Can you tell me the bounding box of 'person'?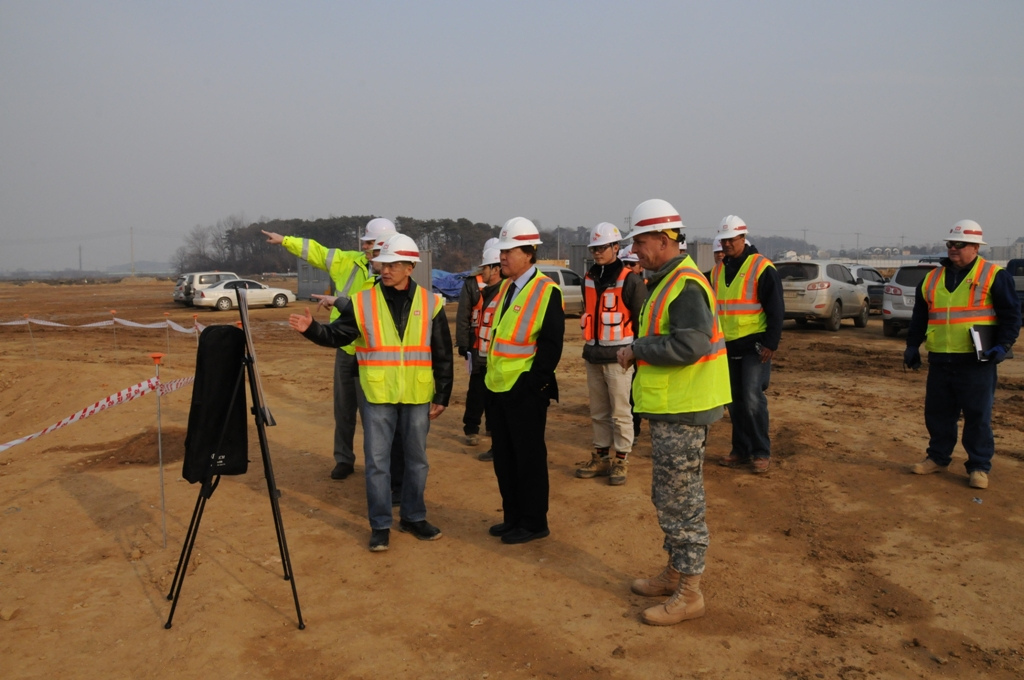
[250, 211, 405, 484].
